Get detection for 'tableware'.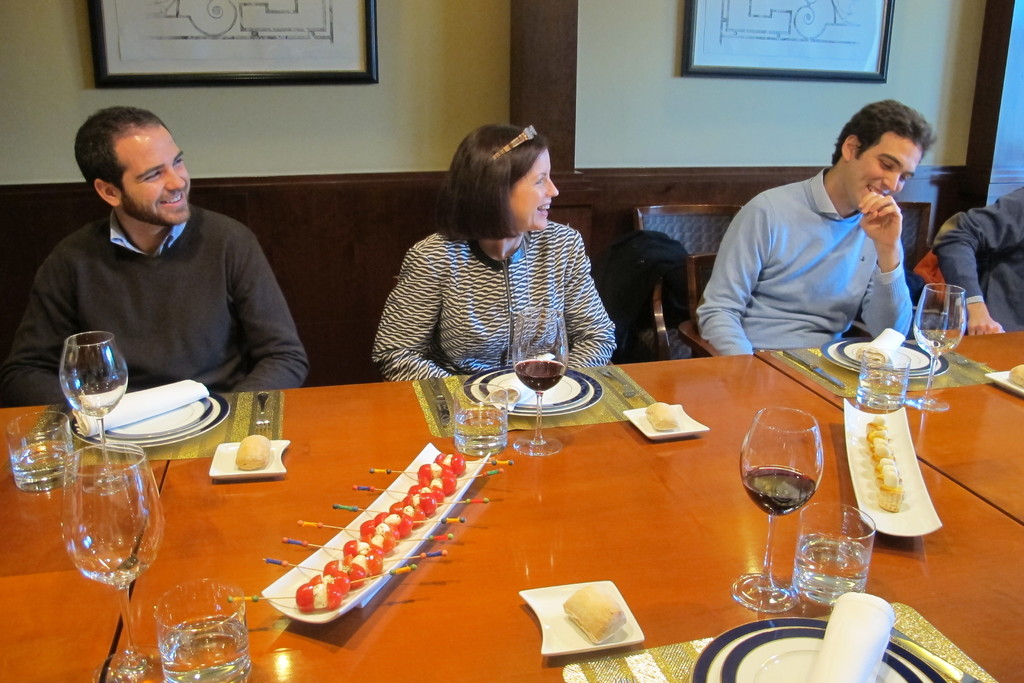
Detection: x1=824 y1=336 x2=945 y2=393.
